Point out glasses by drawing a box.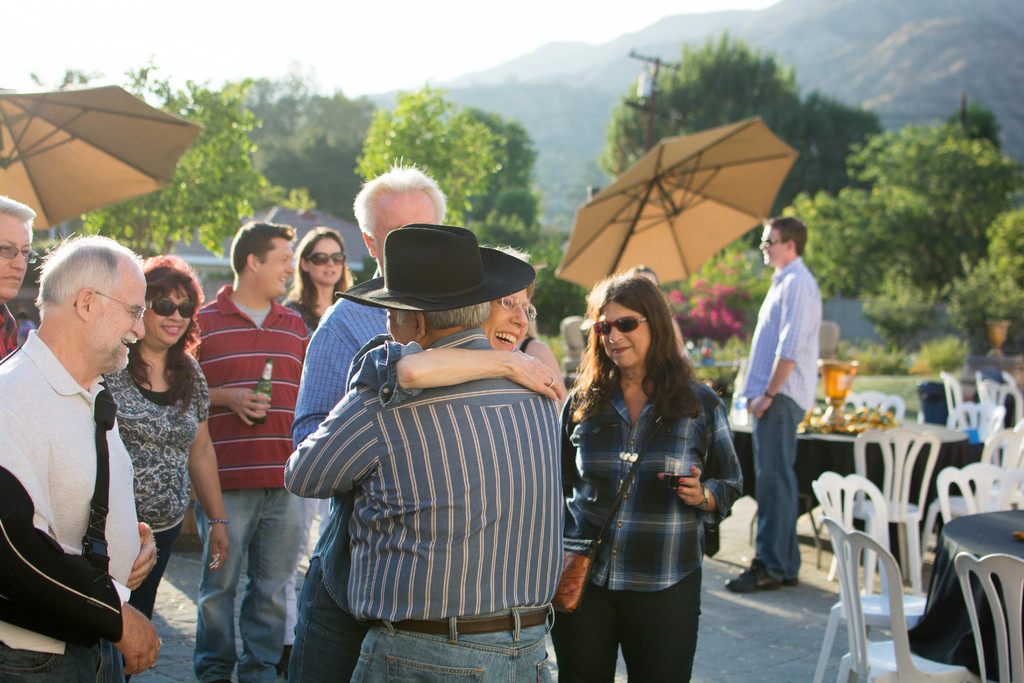
rect(0, 242, 37, 267).
